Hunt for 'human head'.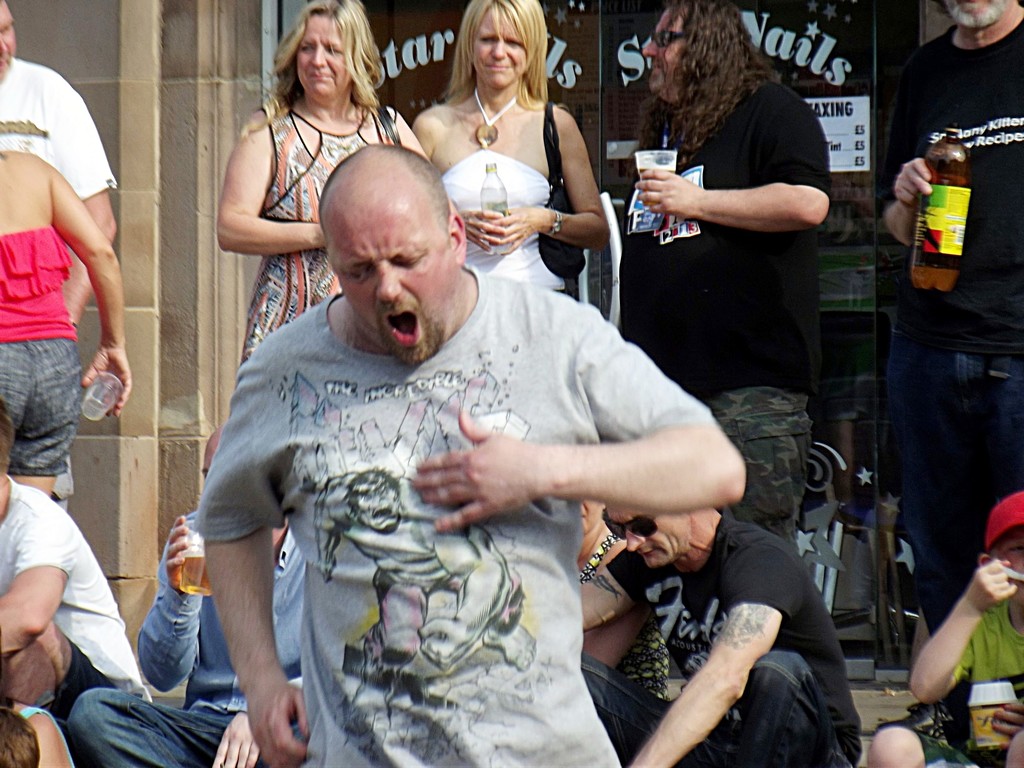
Hunted down at <box>329,139,466,365</box>.
